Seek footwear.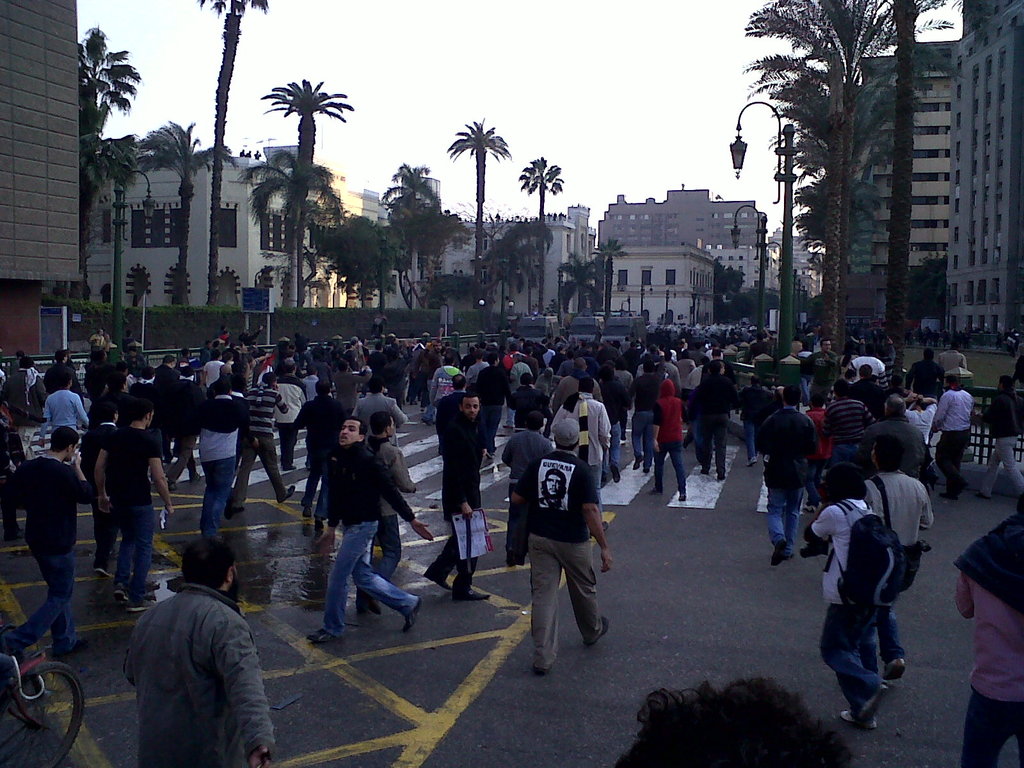
bbox=(636, 452, 644, 471).
